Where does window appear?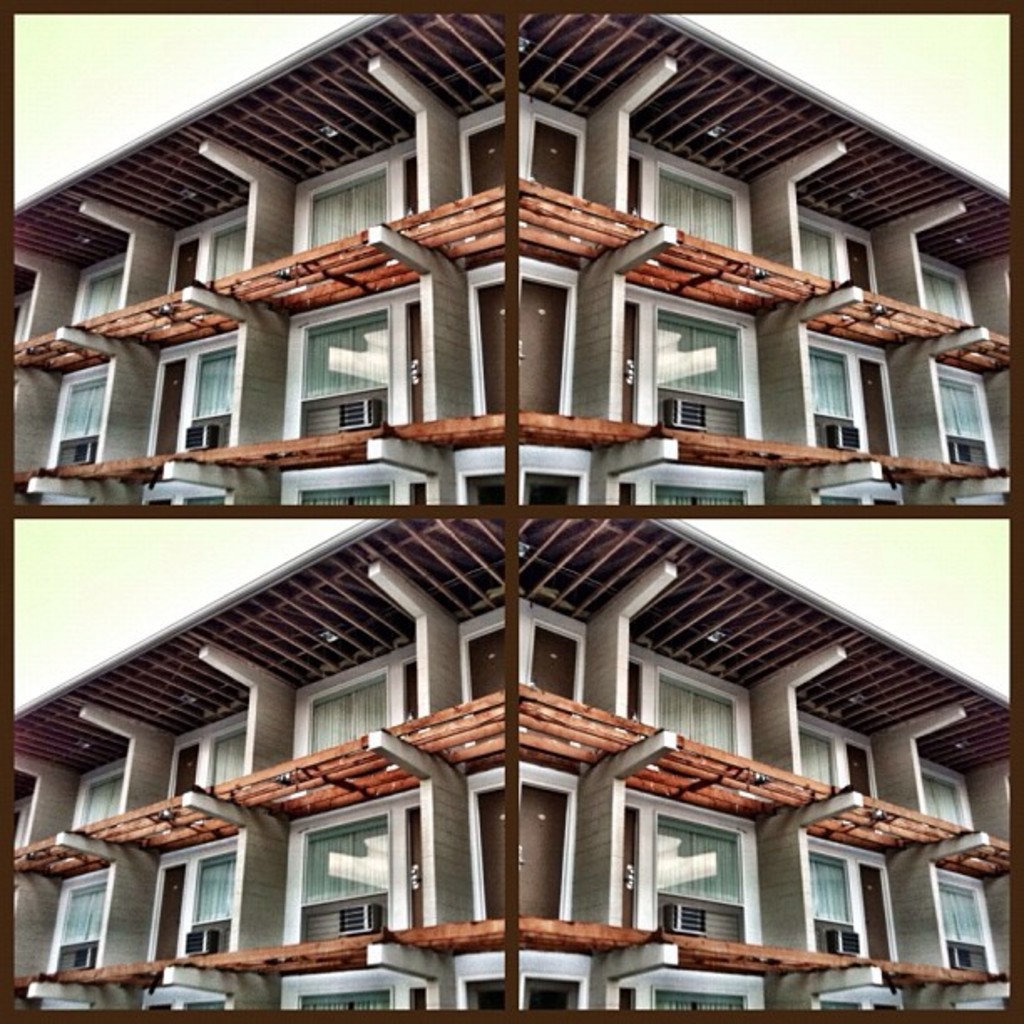
Appears at bbox=(47, 370, 110, 463).
